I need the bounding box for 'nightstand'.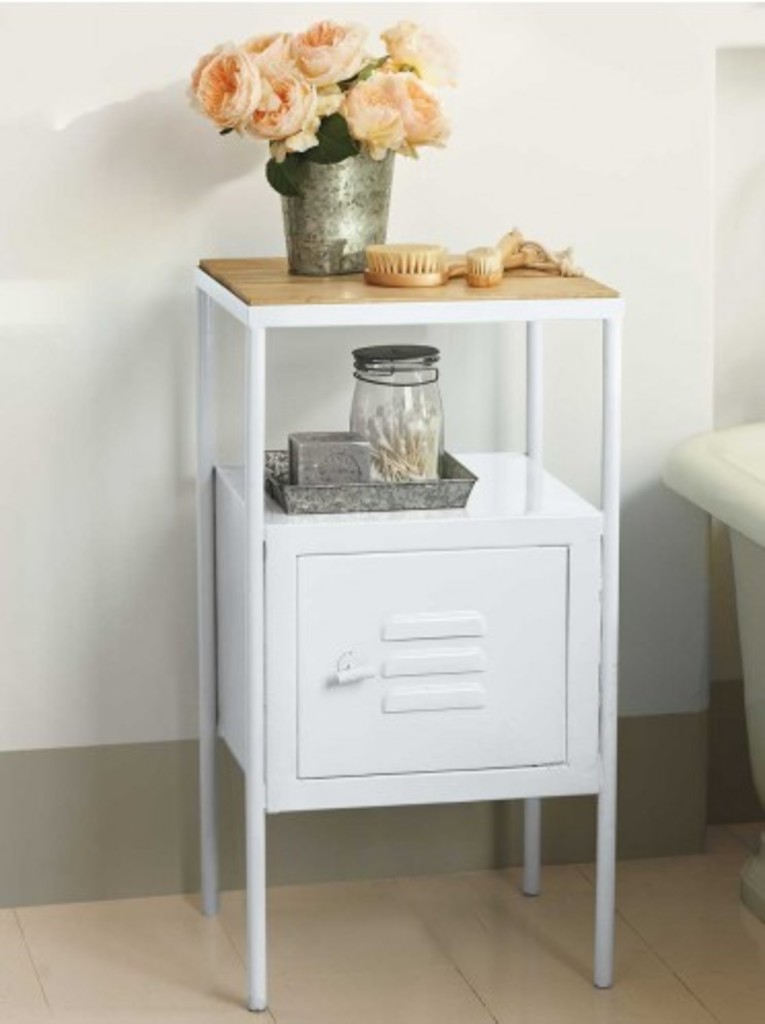
Here it is: Rect(191, 261, 625, 1018).
